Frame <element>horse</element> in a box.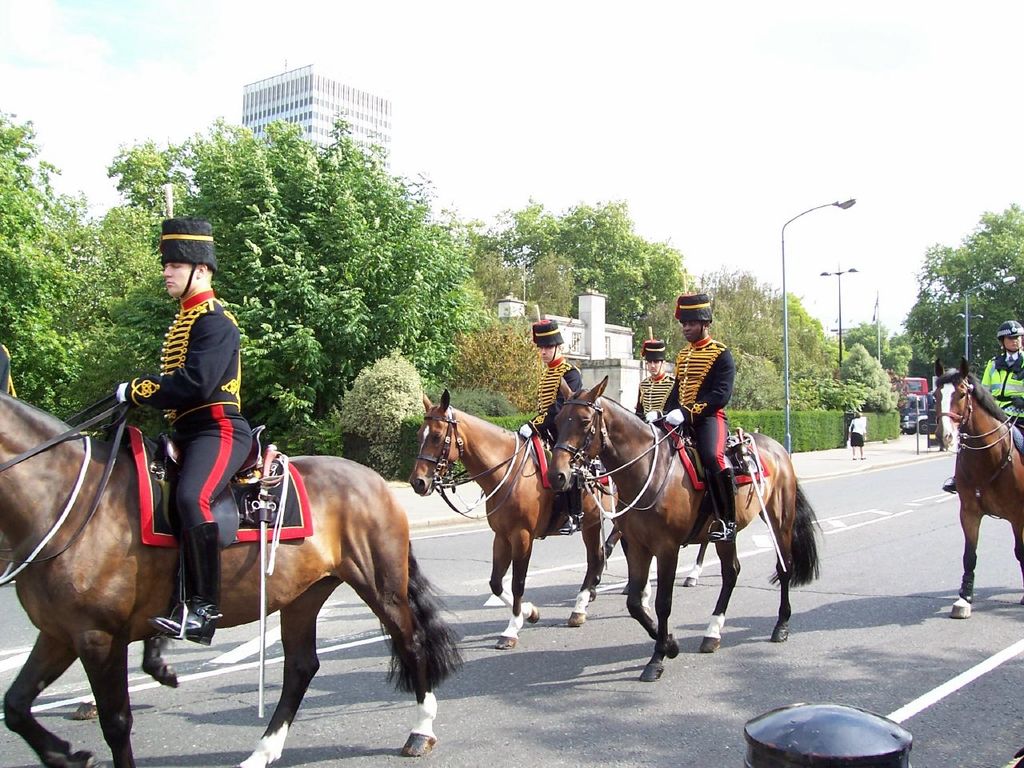
bbox=(0, 390, 467, 767).
